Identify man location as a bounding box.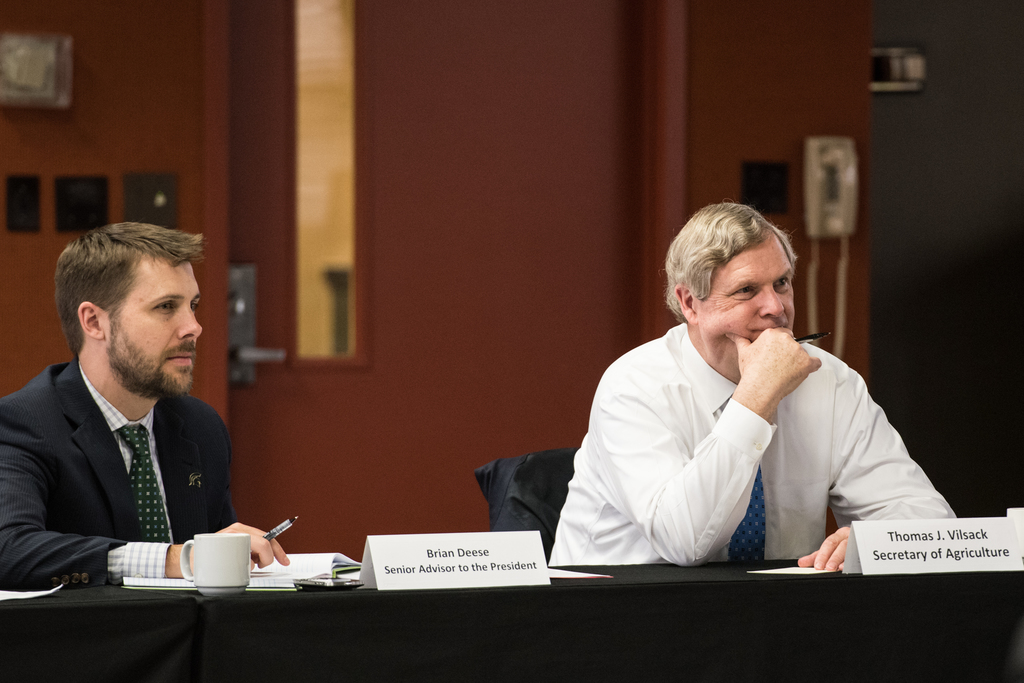
Rect(548, 197, 956, 573).
